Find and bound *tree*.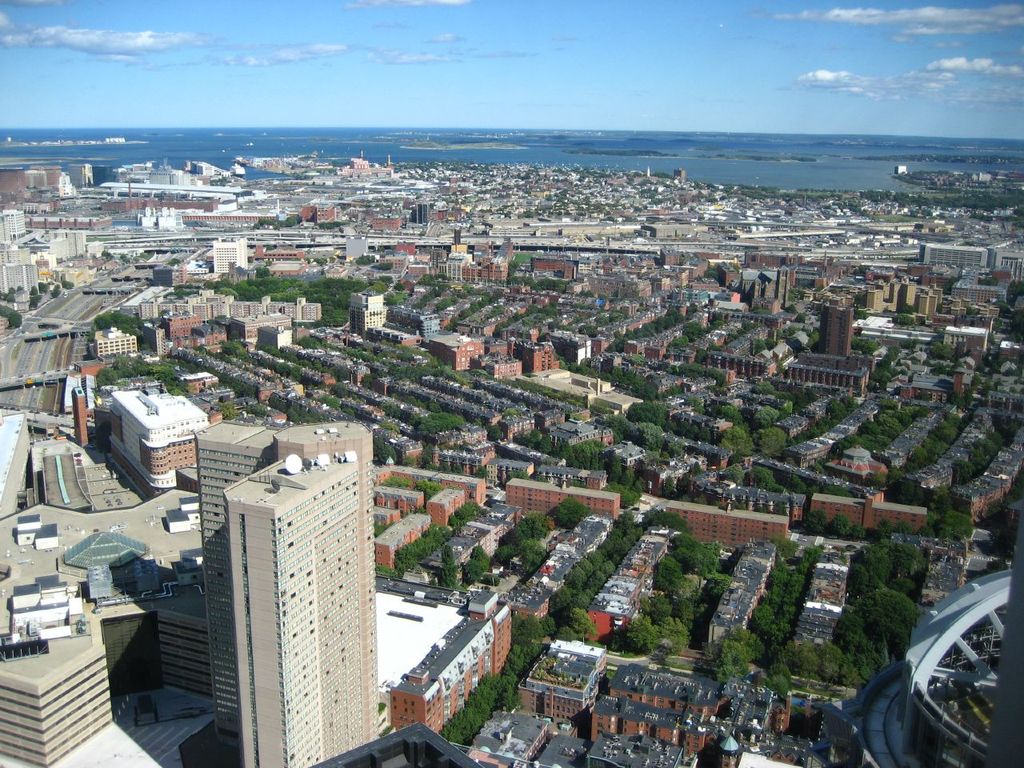
Bound: BBox(645, 506, 697, 533).
